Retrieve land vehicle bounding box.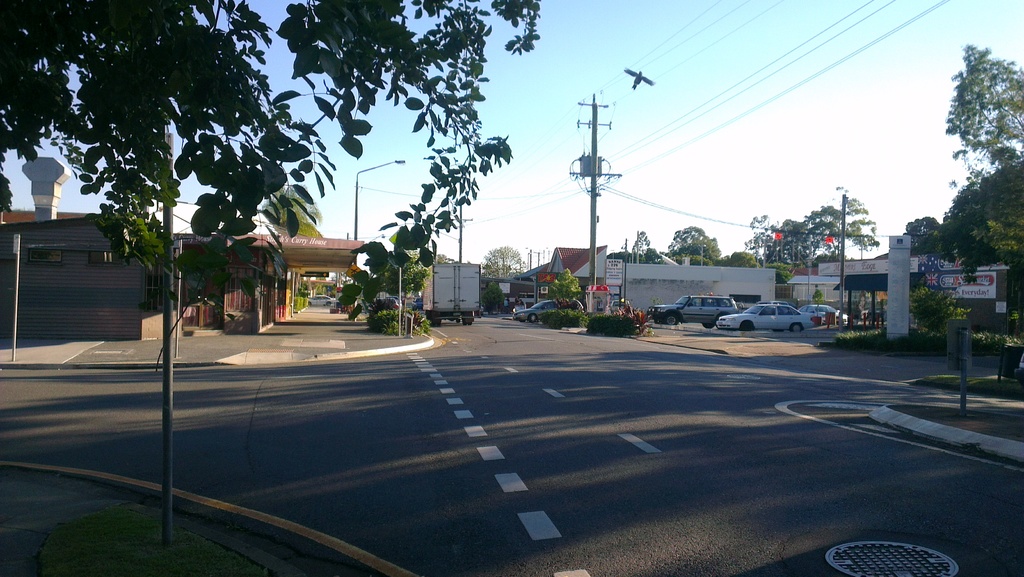
Bounding box: <box>797,305,851,325</box>.
